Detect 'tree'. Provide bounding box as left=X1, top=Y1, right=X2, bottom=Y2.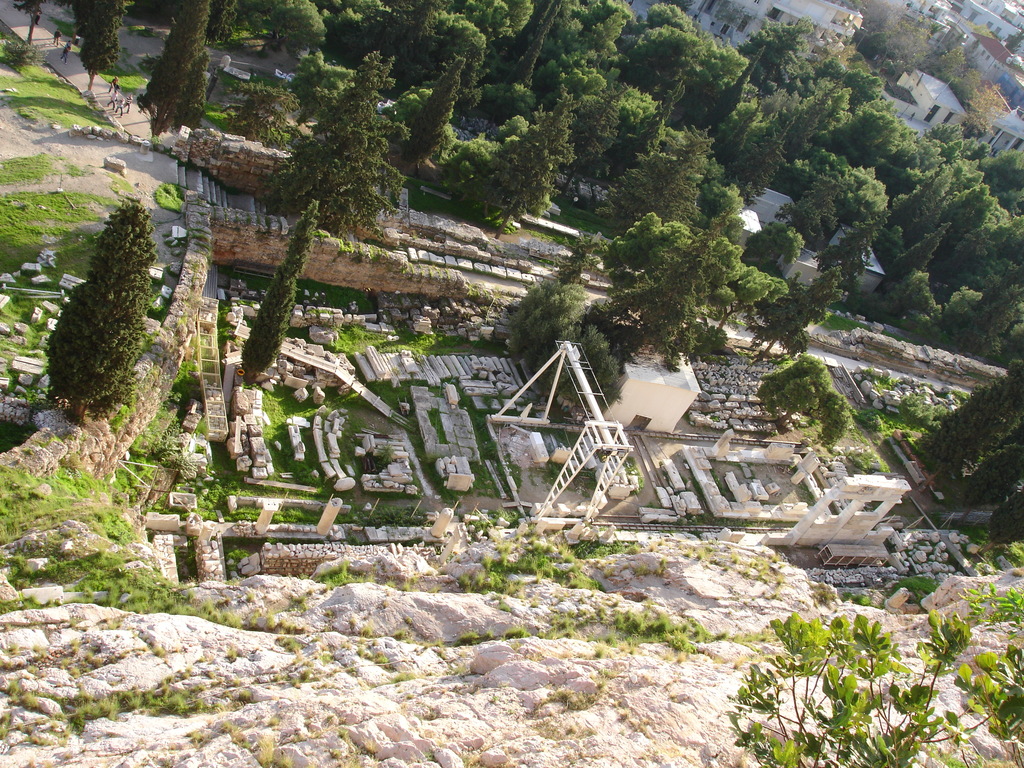
left=758, top=353, right=851, bottom=458.
